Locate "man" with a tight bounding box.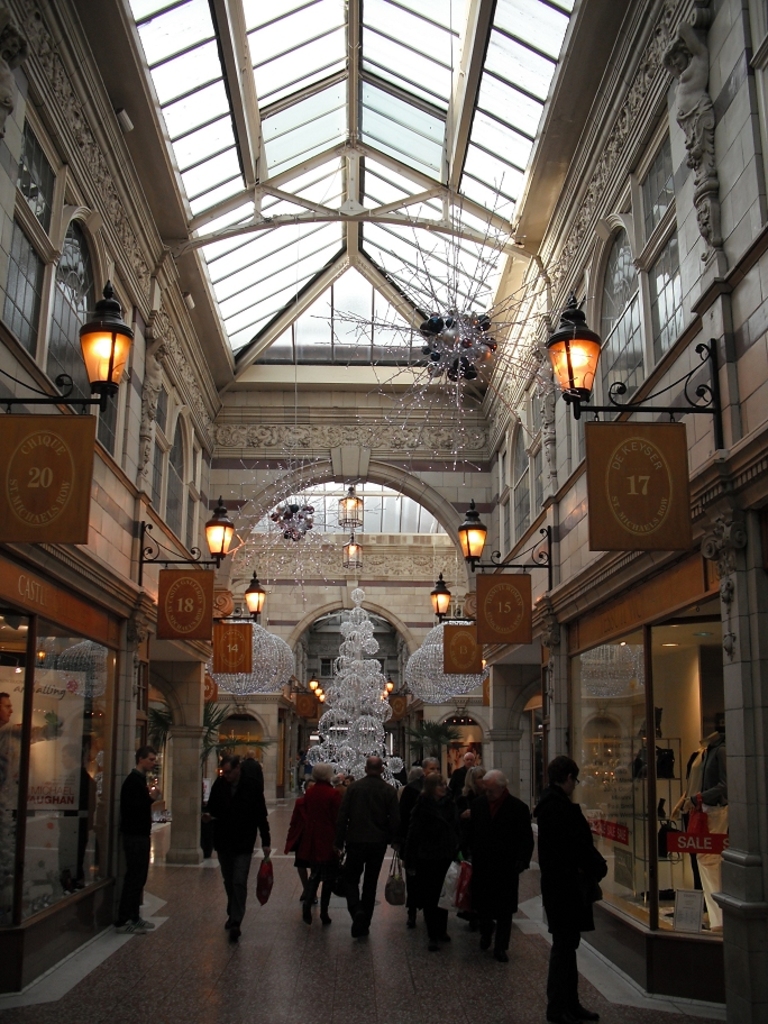
<box>218,755,243,785</box>.
